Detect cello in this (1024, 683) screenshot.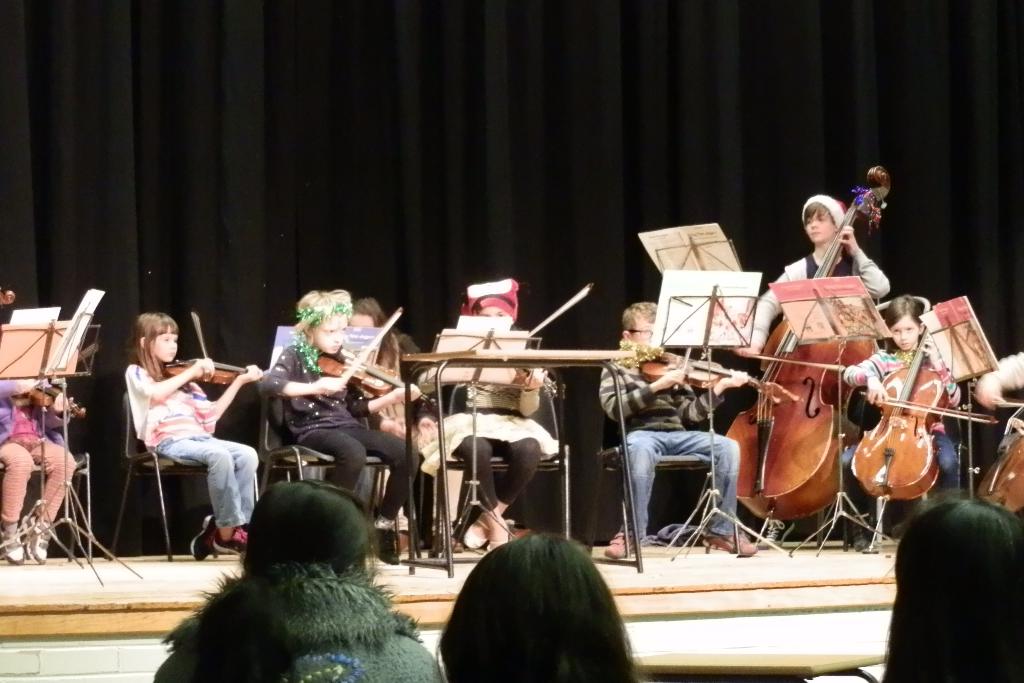
Detection: (723, 165, 892, 552).
